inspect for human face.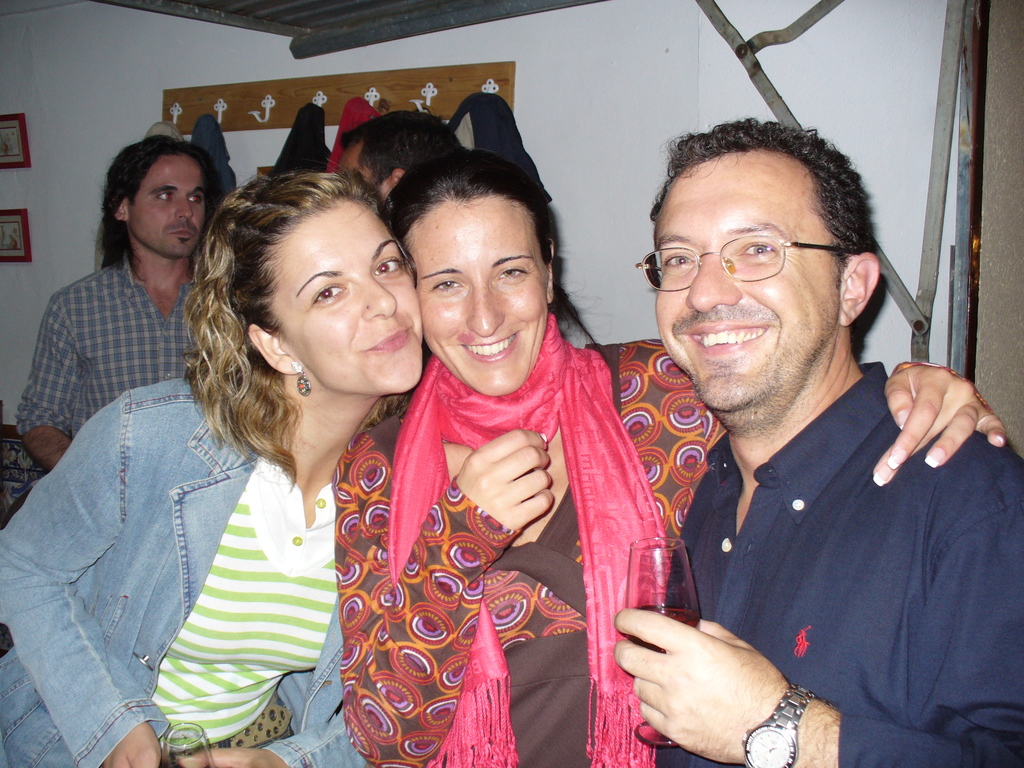
Inspection: bbox=(131, 156, 204, 259).
